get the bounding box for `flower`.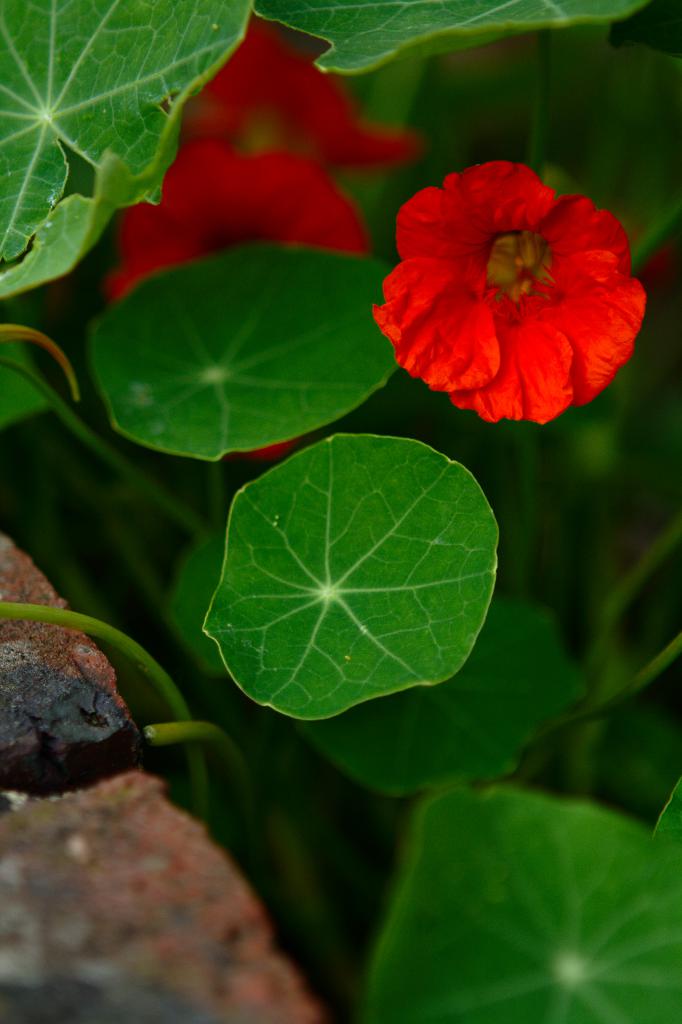
pyautogui.locateOnScreen(372, 155, 637, 417).
